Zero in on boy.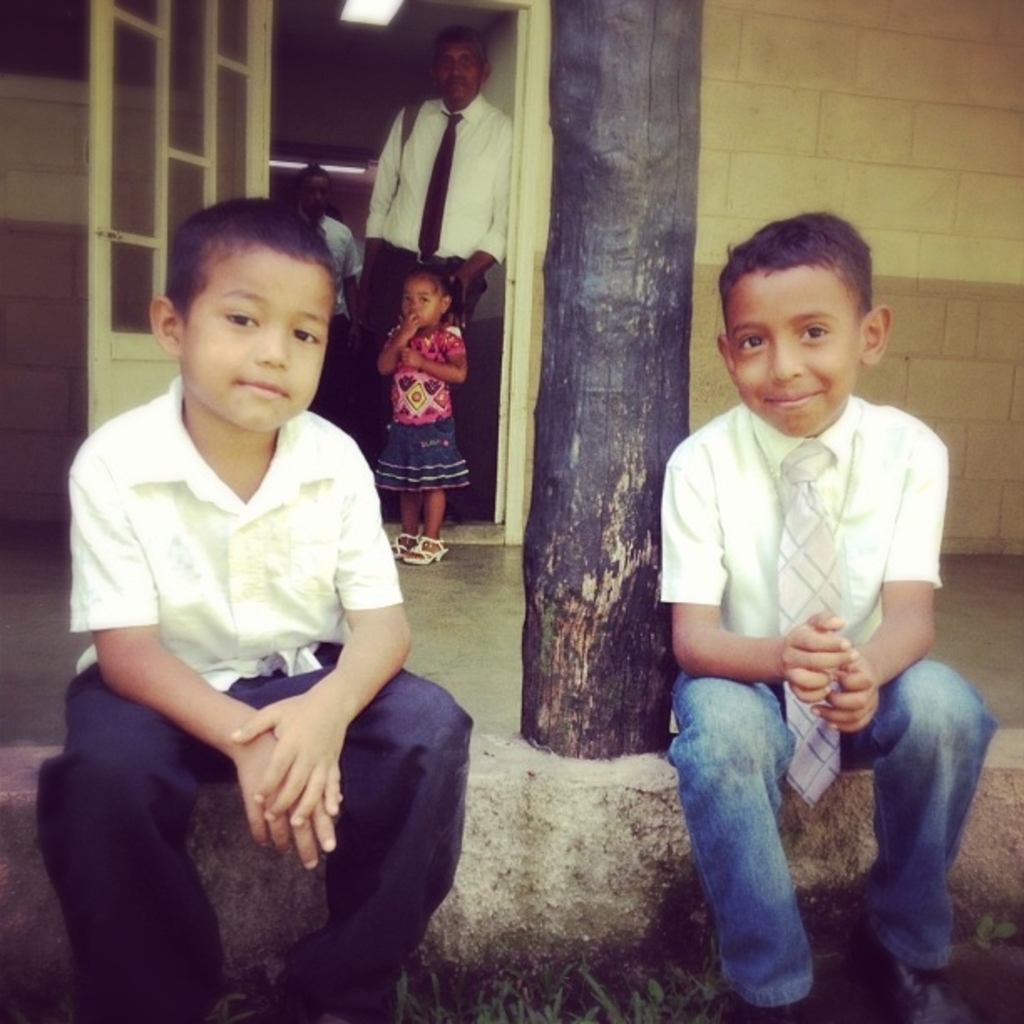
Zeroed in: 35/194/474/1022.
